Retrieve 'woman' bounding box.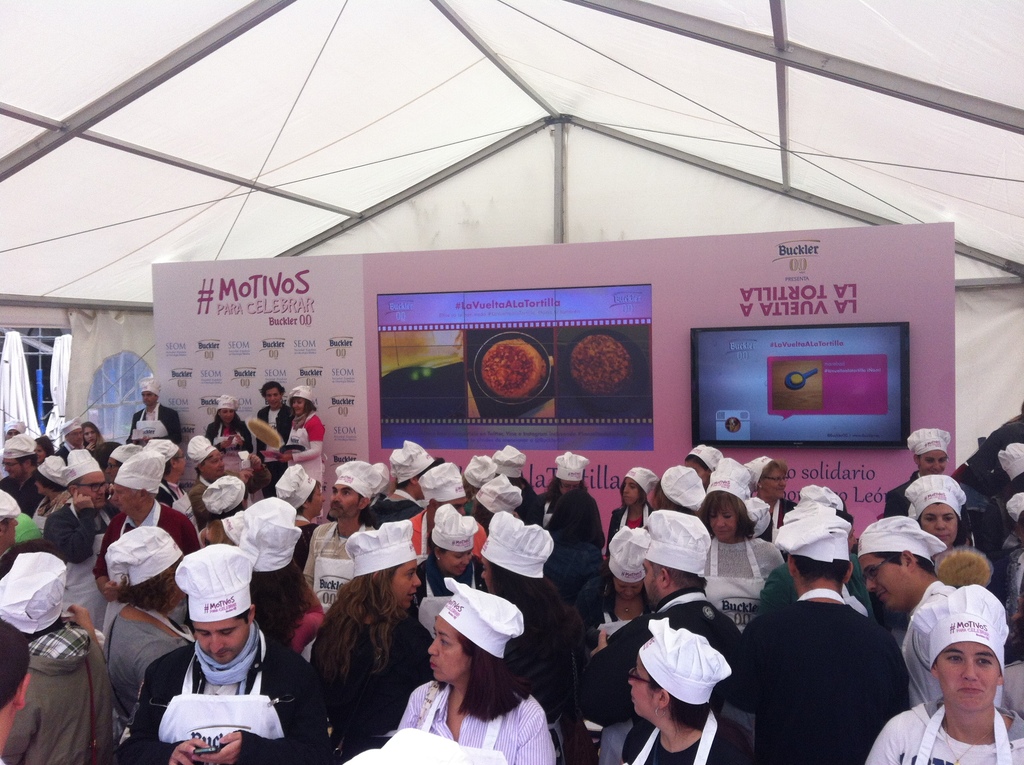
Bounding box: [left=697, top=487, right=788, bottom=637].
